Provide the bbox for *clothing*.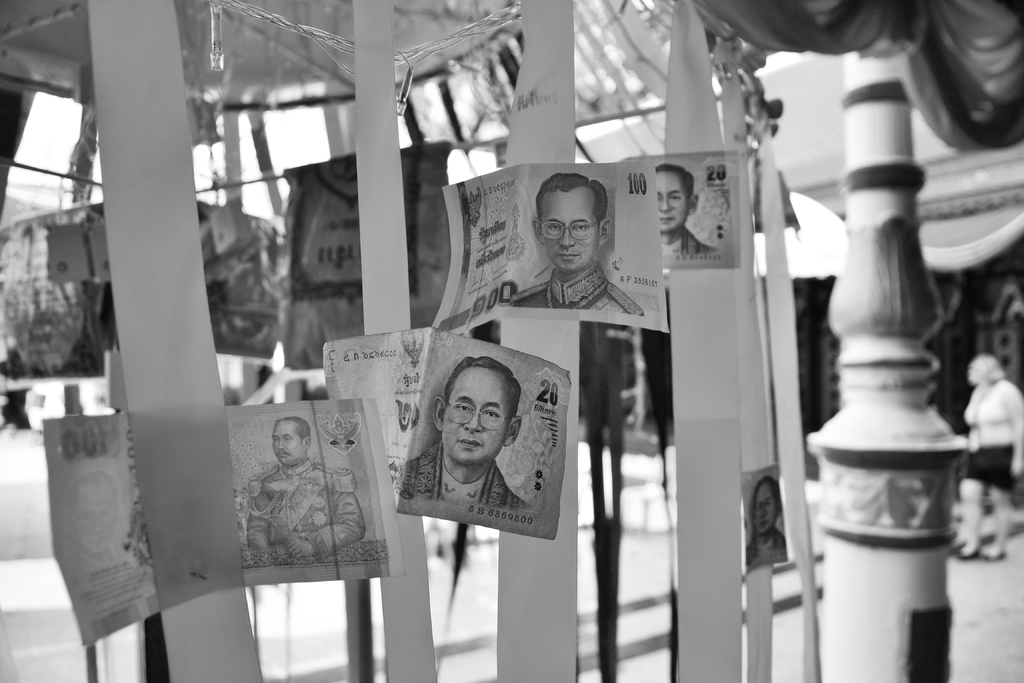
l=500, t=259, r=643, b=325.
